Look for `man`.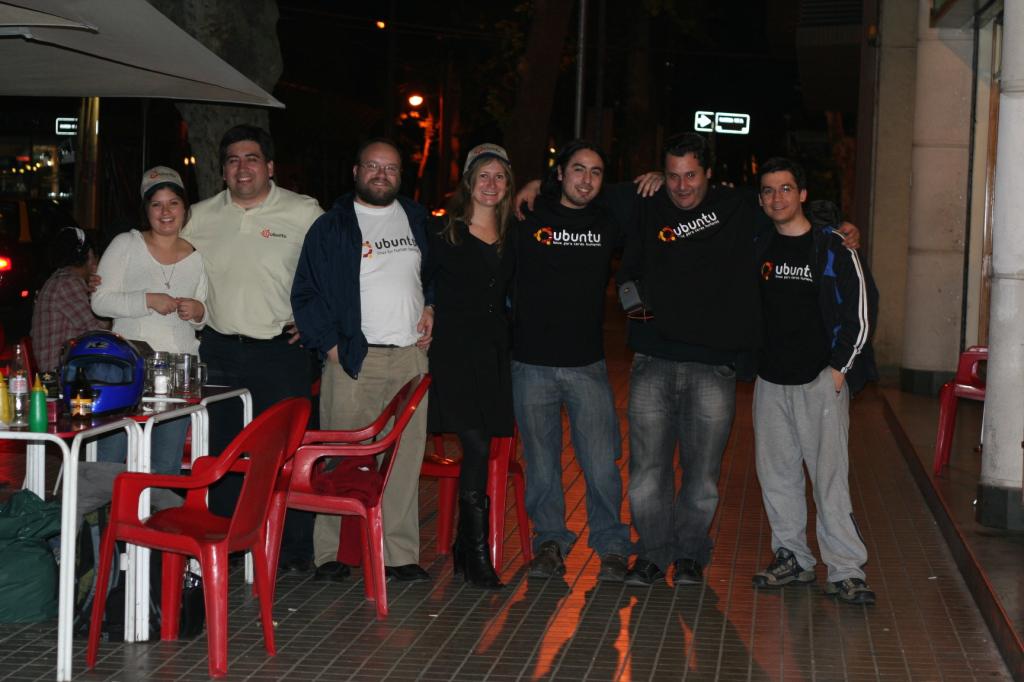
Found: 749, 149, 875, 613.
